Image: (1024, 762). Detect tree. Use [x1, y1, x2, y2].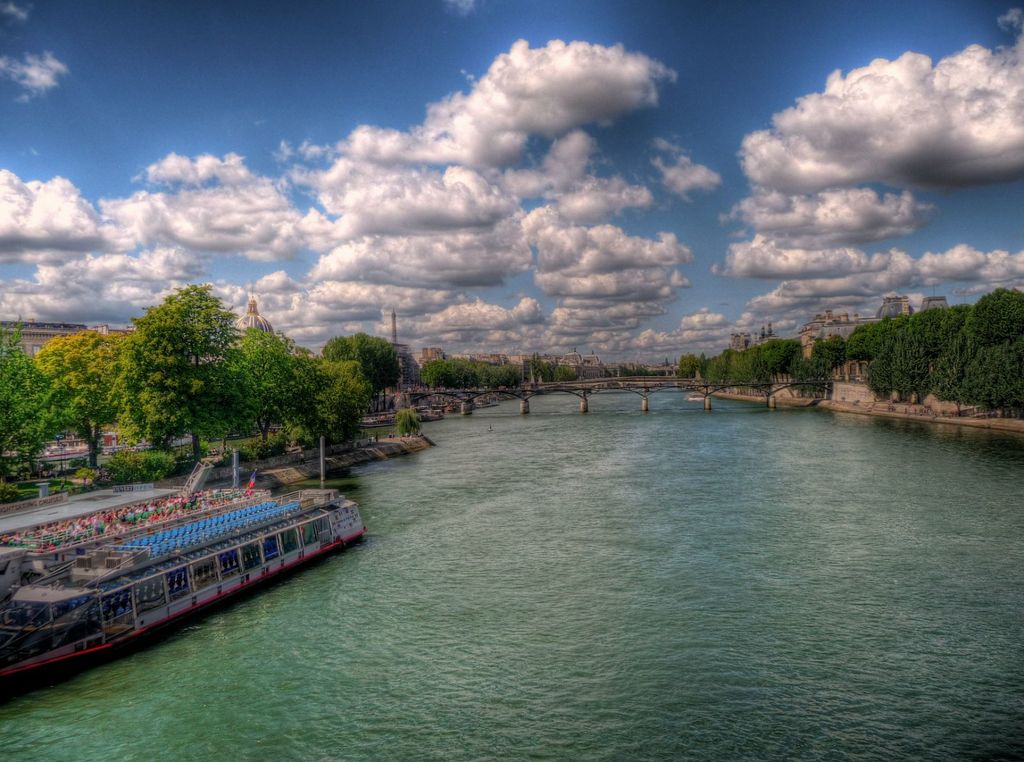
[536, 353, 592, 399].
